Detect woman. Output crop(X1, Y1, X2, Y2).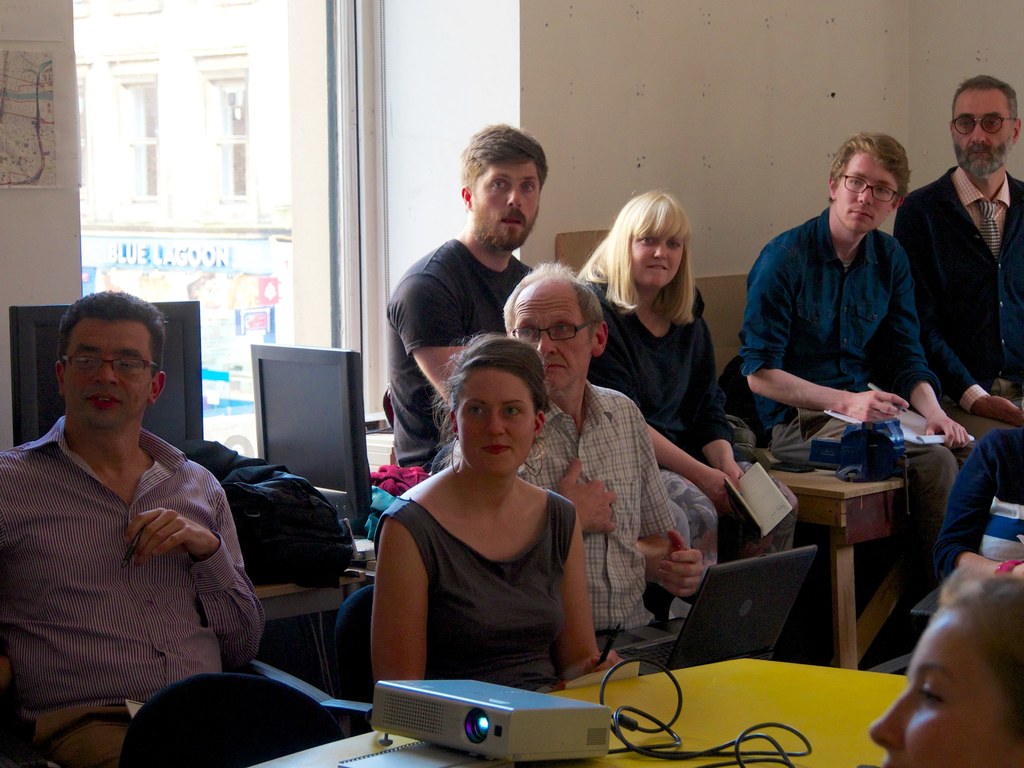
crop(356, 326, 602, 722).
